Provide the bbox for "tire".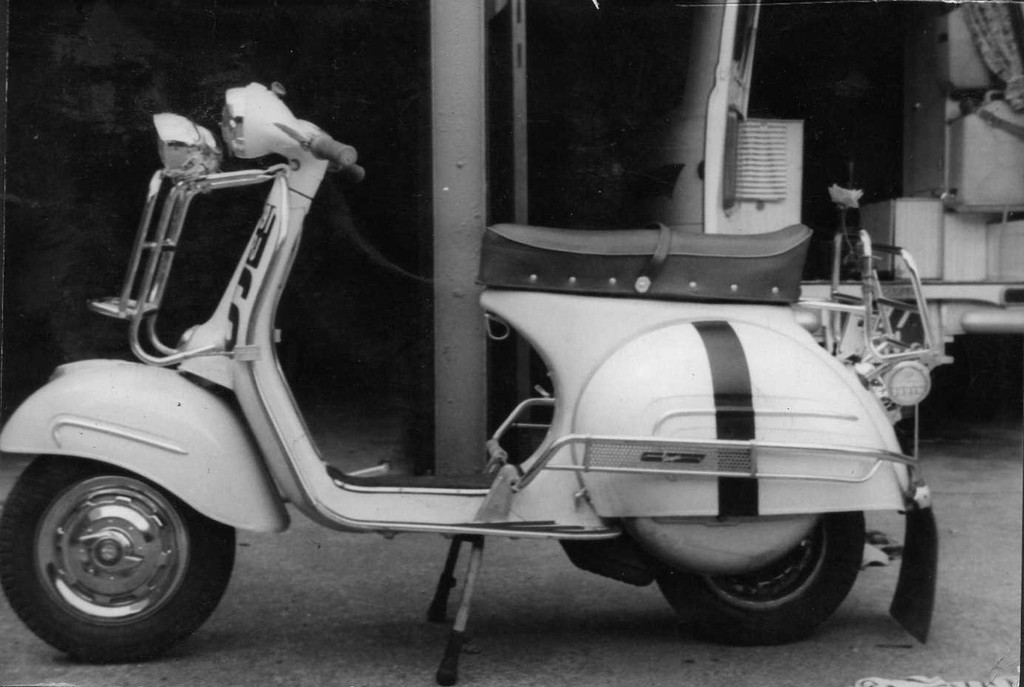
<bbox>657, 512, 864, 640</bbox>.
